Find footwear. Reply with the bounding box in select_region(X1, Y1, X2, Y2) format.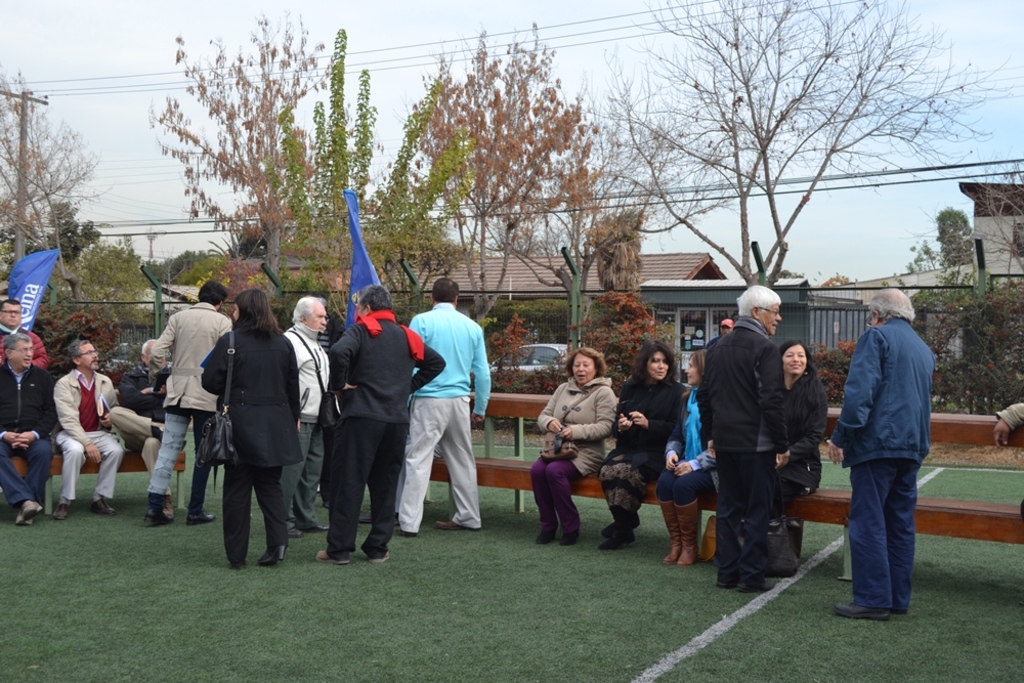
select_region(144, 492, 174, 524).
